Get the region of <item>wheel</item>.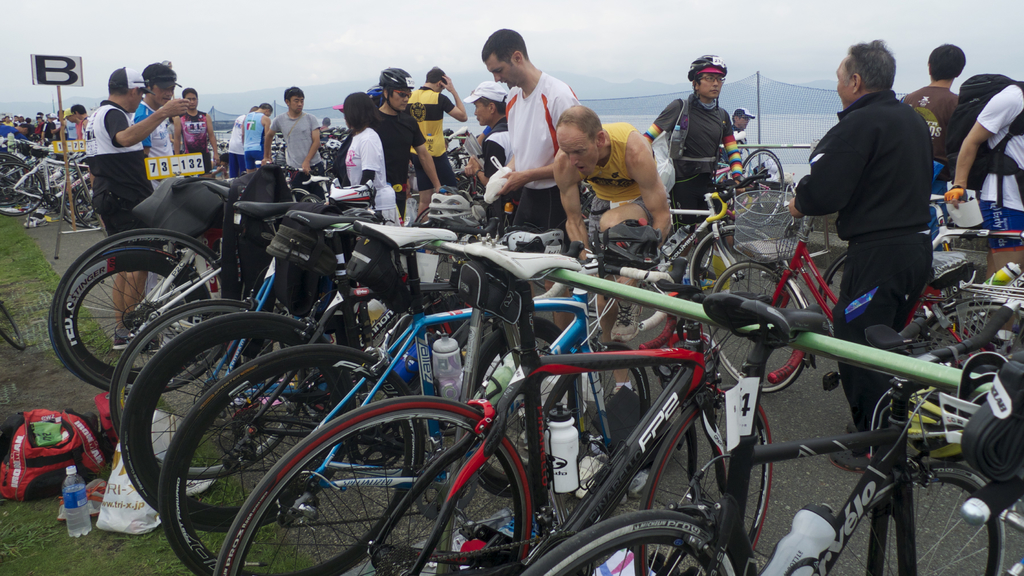
[x1=42, y1=228, x2=205, y2=370].
